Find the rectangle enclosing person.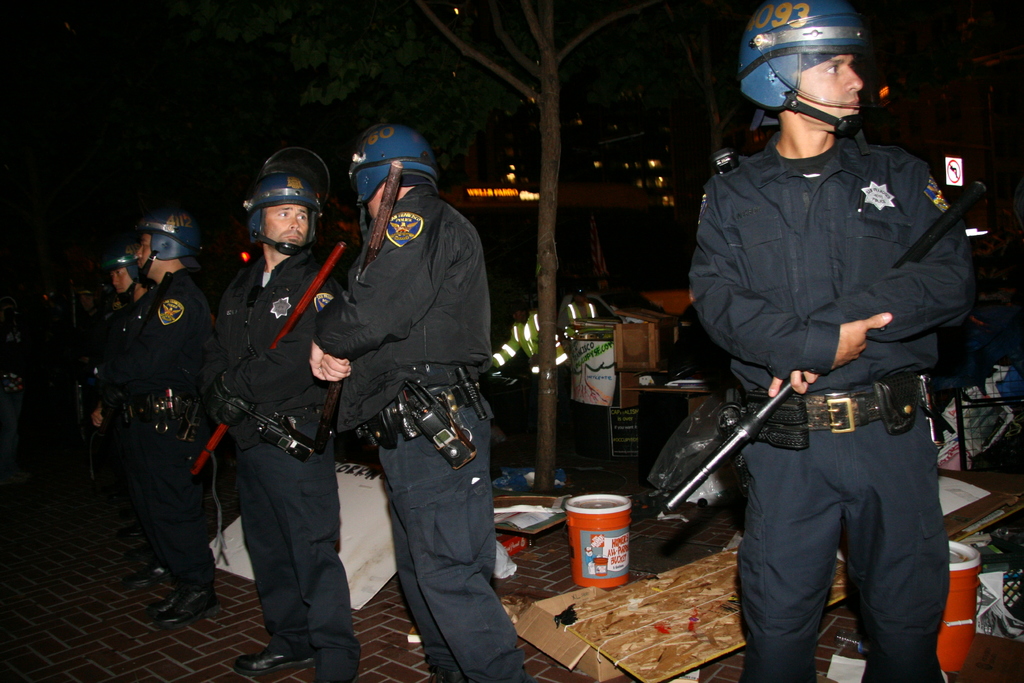
pyautogui.locateOnScreen(687, 0, 982, 682).
